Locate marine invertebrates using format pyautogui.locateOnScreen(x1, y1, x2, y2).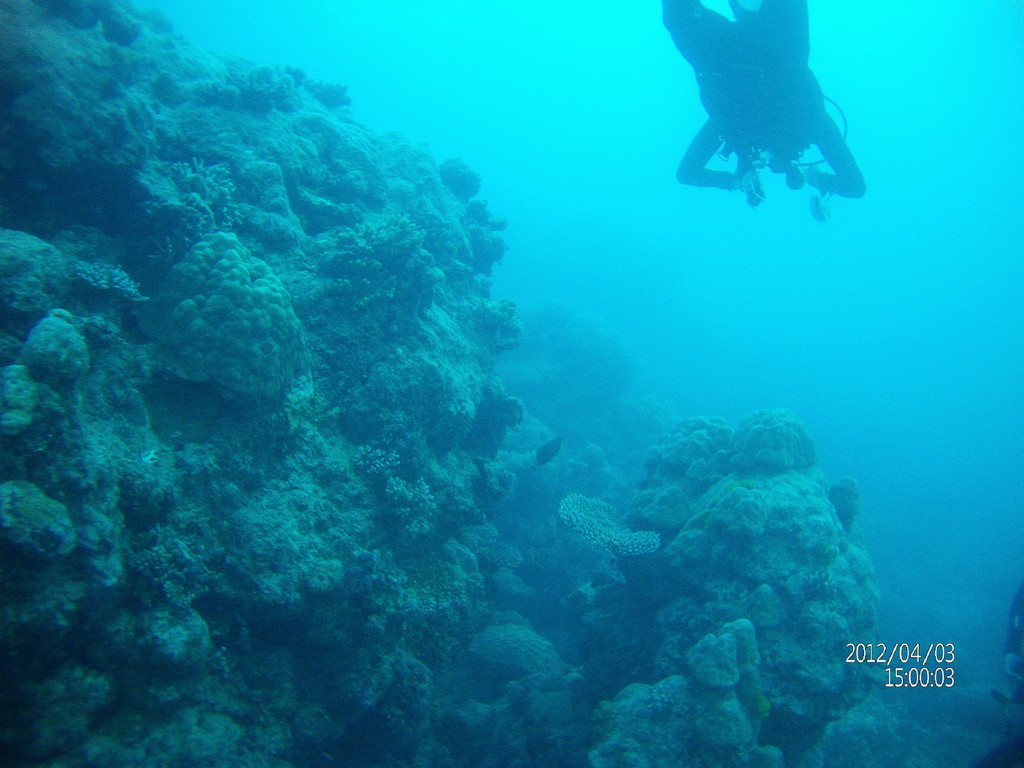
pyautogui.locateOnScreen(303, 77, 362, 114).
